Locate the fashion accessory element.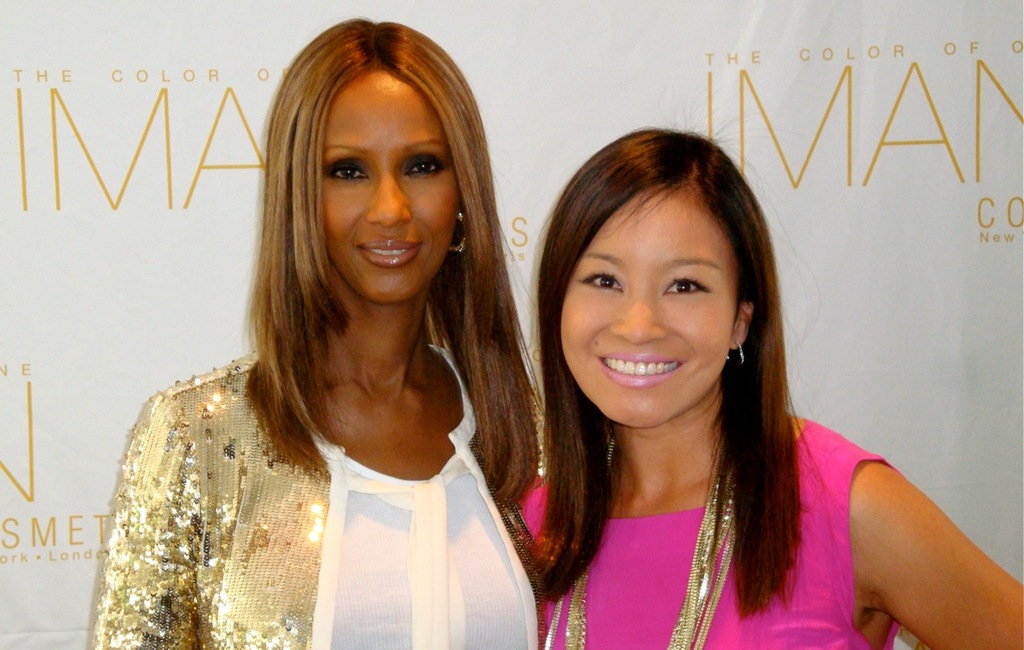
Element bbox: 449 210 467 258.
